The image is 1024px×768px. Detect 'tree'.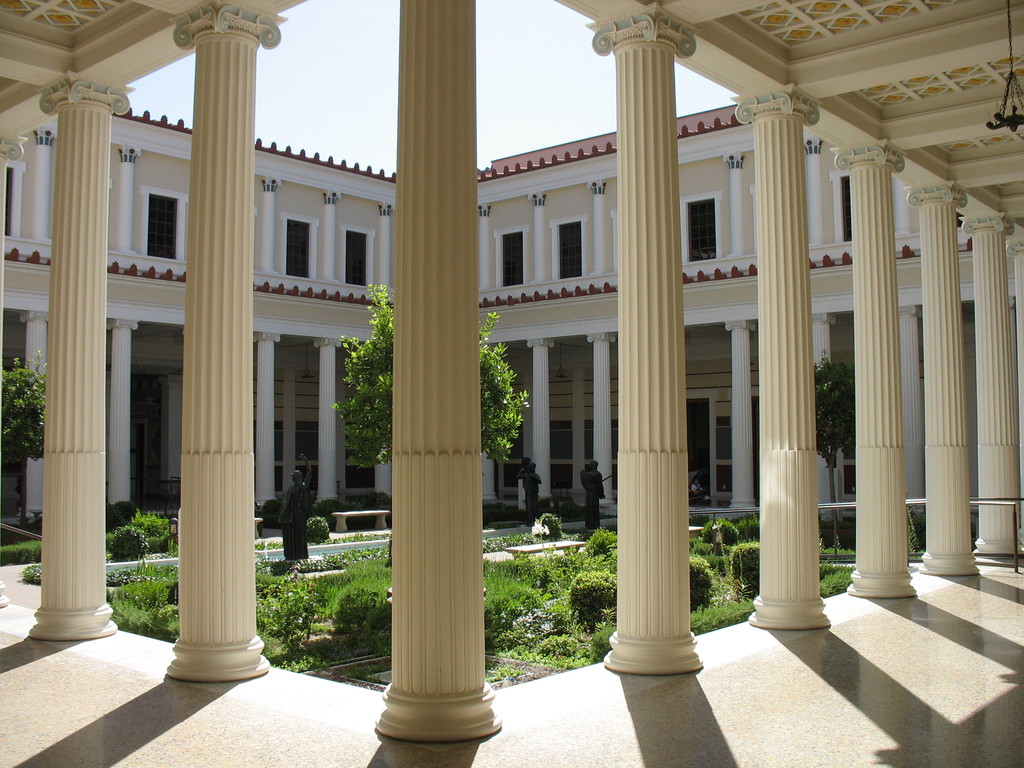
Detection: pyautogui.locateOnScreen(329, 281, 525, 563).
